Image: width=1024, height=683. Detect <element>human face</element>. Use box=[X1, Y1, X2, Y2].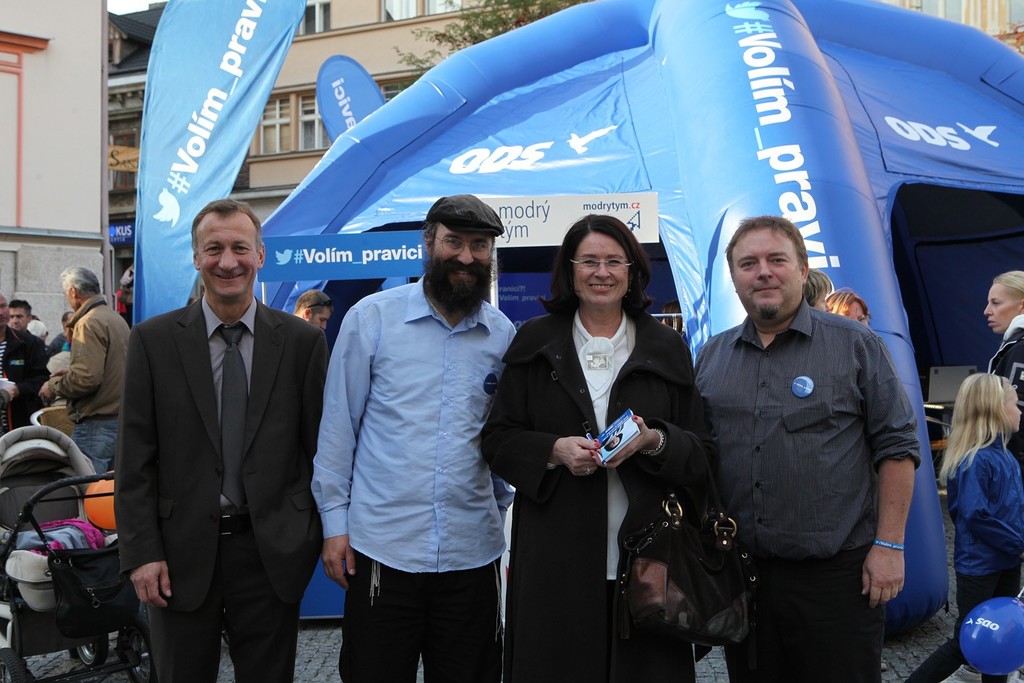
box=[733, 231, 801, 321].
